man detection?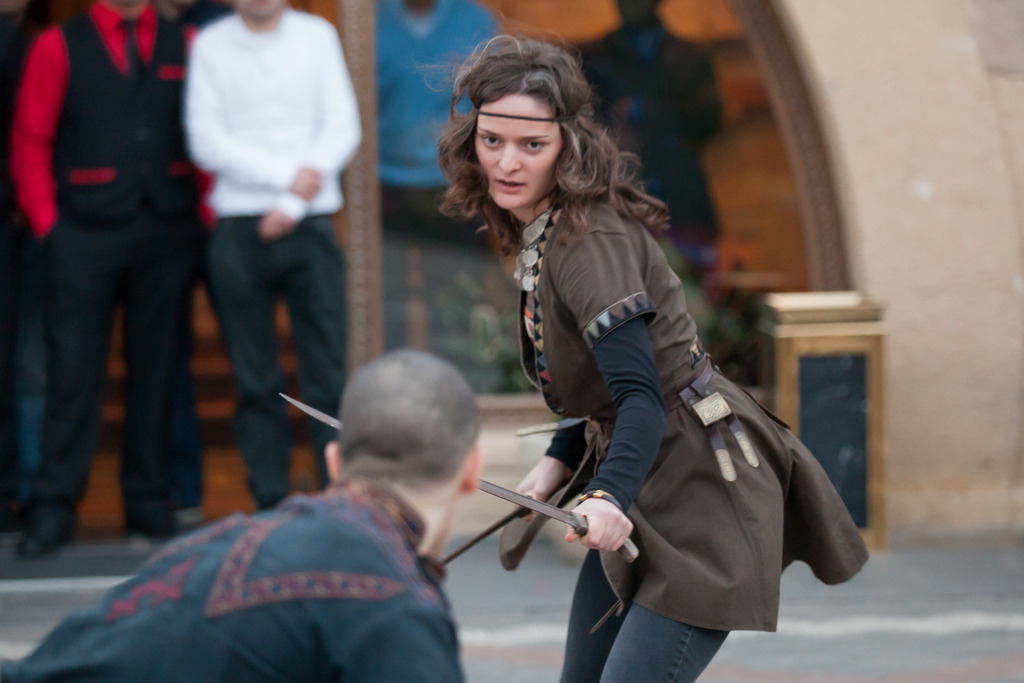
select_region(570, 0, 721, 273)
